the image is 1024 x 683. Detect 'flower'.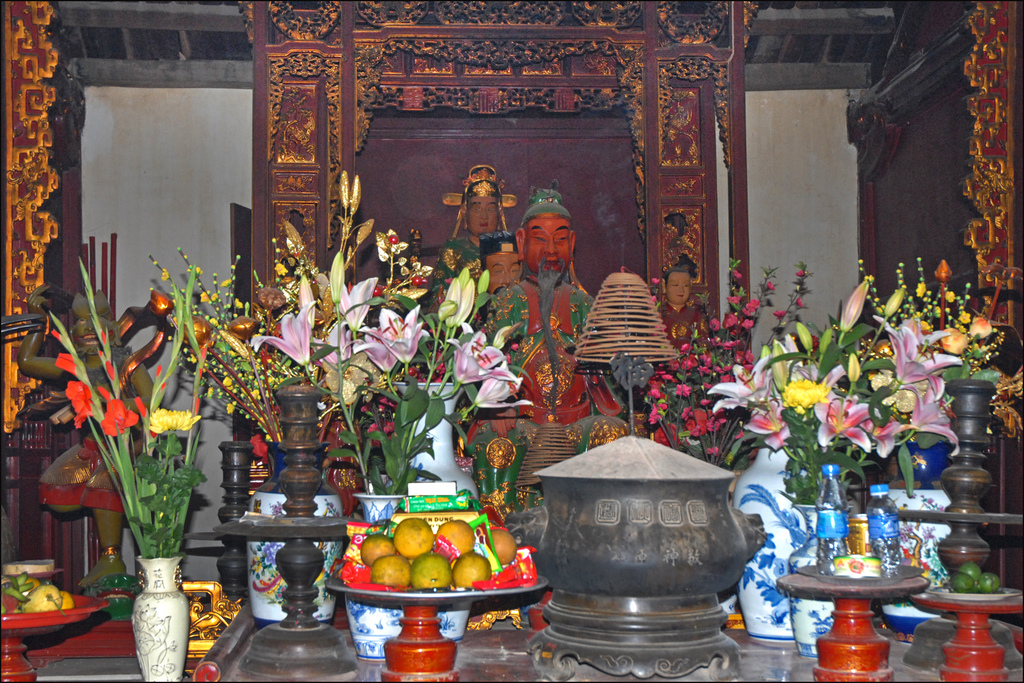
Detection: left=468, top=358, right=542, bottom=407.
